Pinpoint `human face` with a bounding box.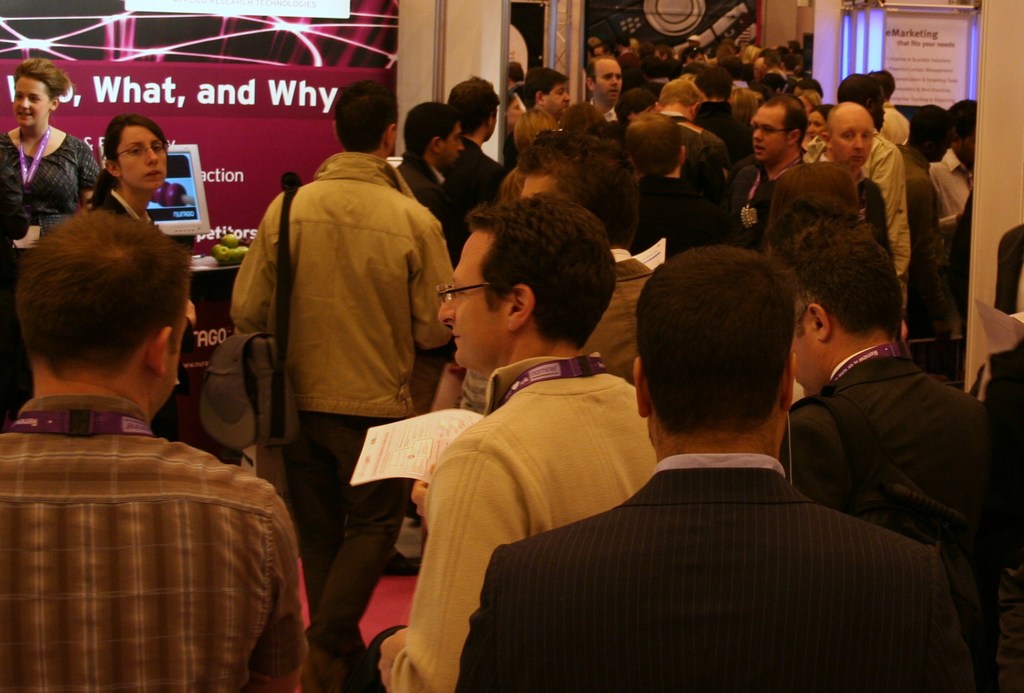
detection(793, 88, 802, 95).
